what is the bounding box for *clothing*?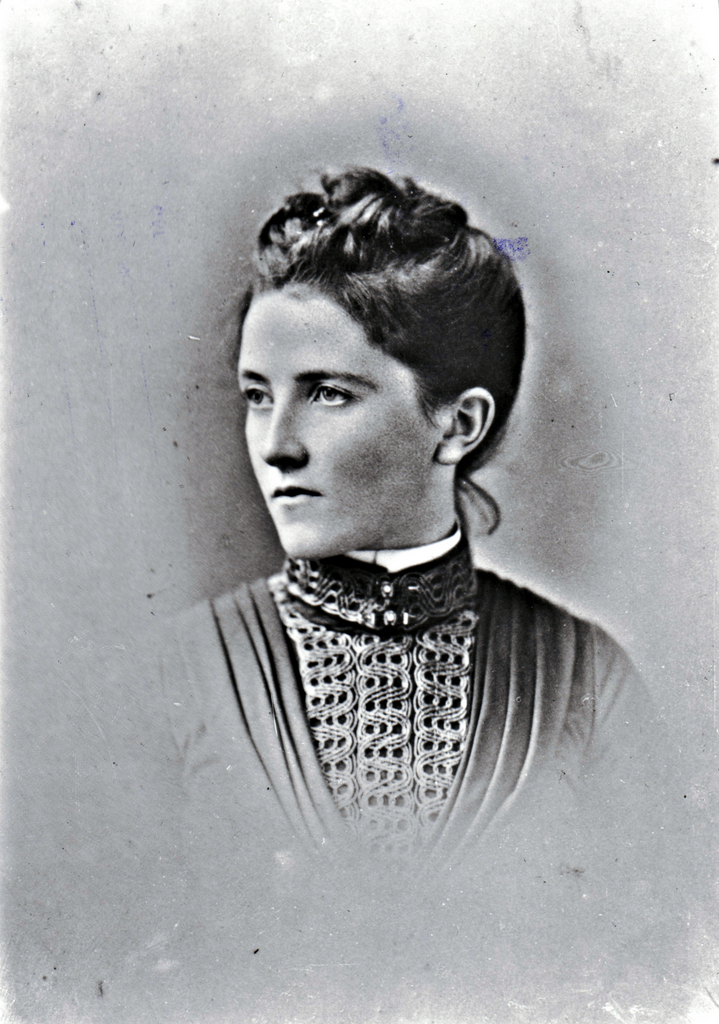
x1=163 y1=512 x2=660 y2=900.
